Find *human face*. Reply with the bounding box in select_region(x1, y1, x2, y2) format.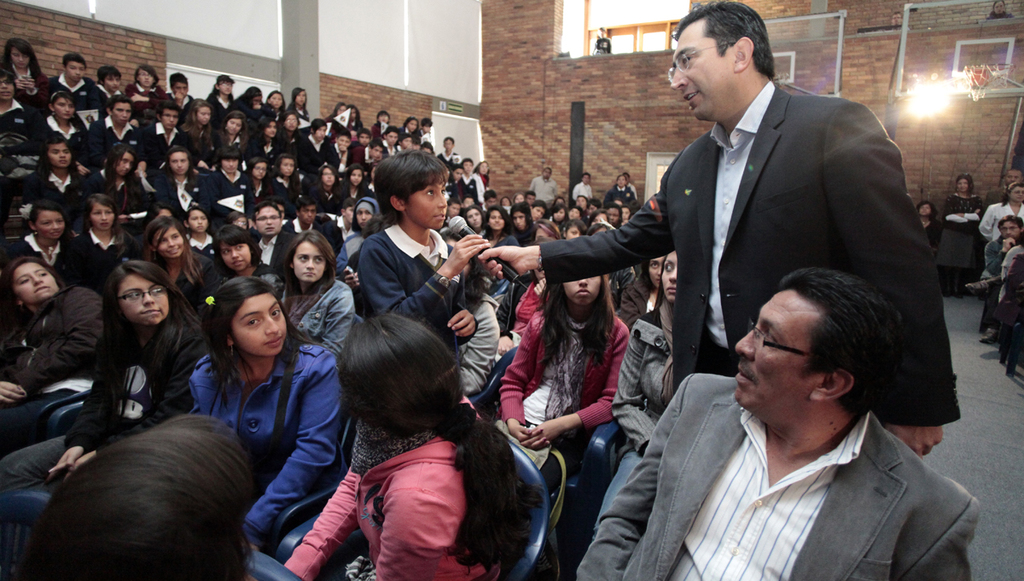
select_region(114, 102, 133, 125).
